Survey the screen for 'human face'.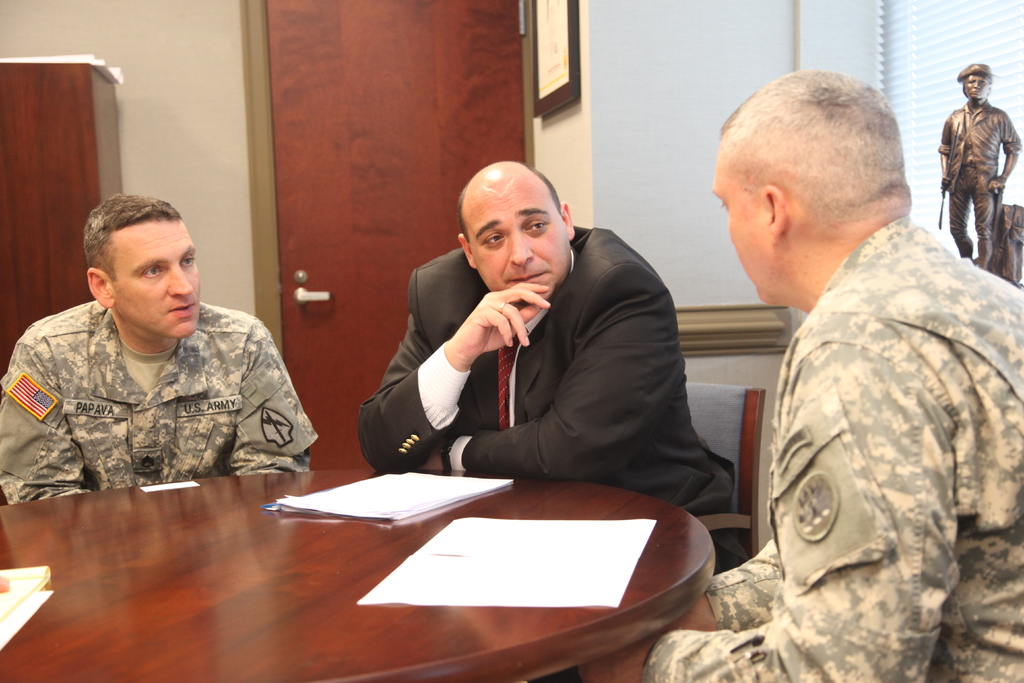
Survey found: box(460, 166, 570, 290).
